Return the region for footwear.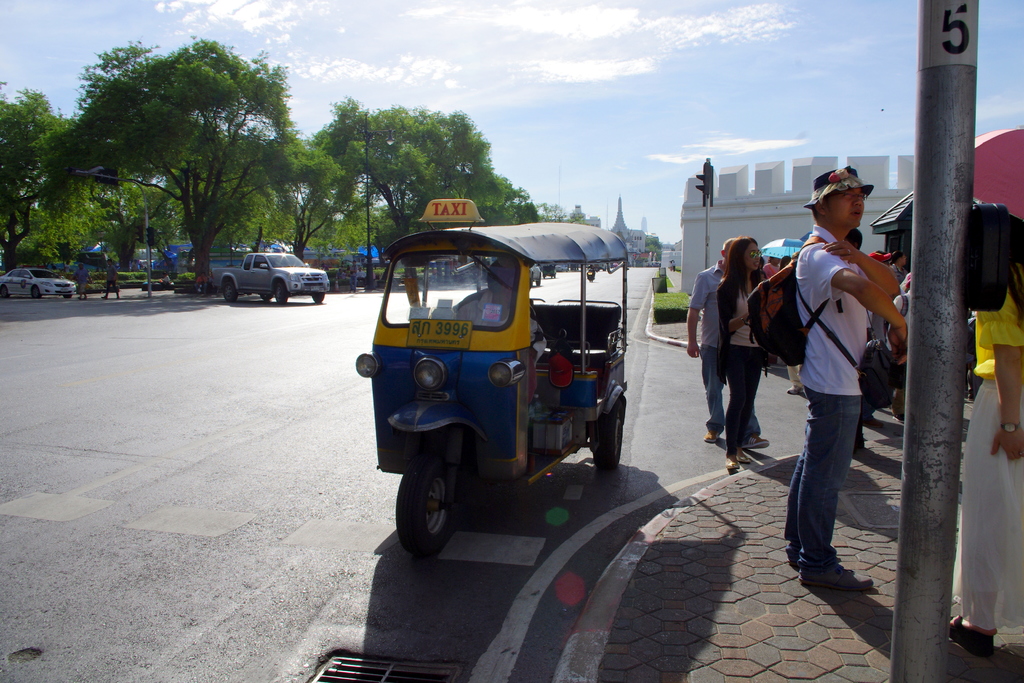
(left=796, top=567, right=872, bottom=591).
